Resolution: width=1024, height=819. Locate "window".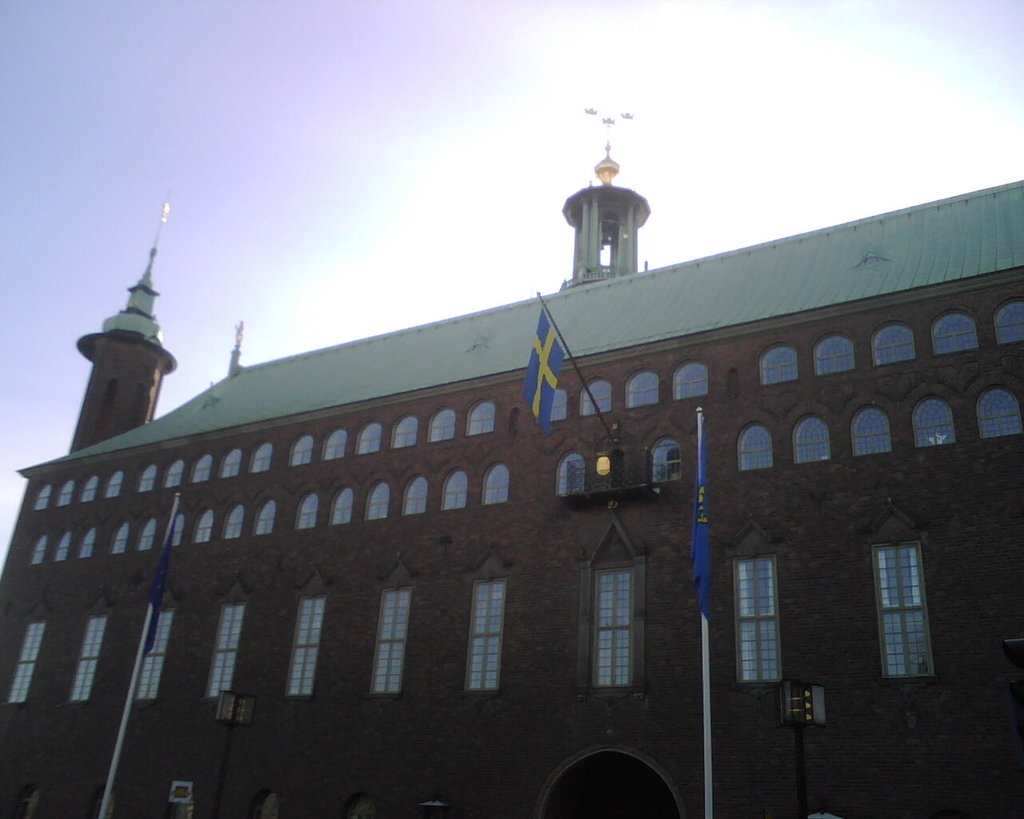
locate(252, 499, 278, 538).
